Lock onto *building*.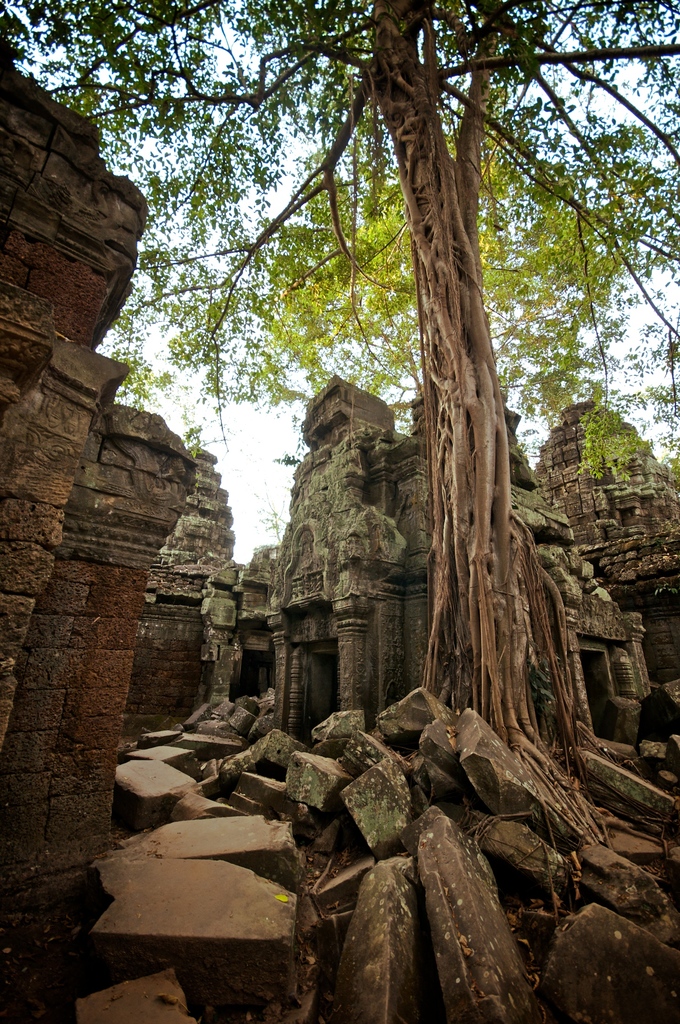
Locked: 263/380/428/744.
